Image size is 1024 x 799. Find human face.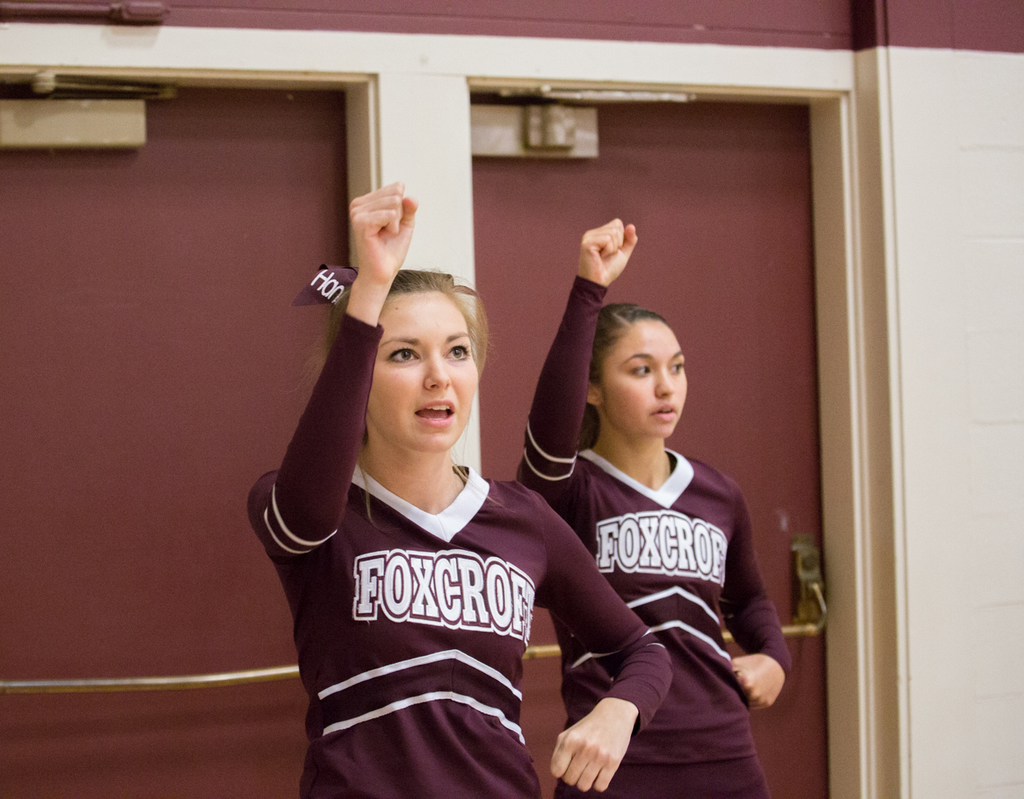
<bbox>602, 316, 689, 443</bbox>.
